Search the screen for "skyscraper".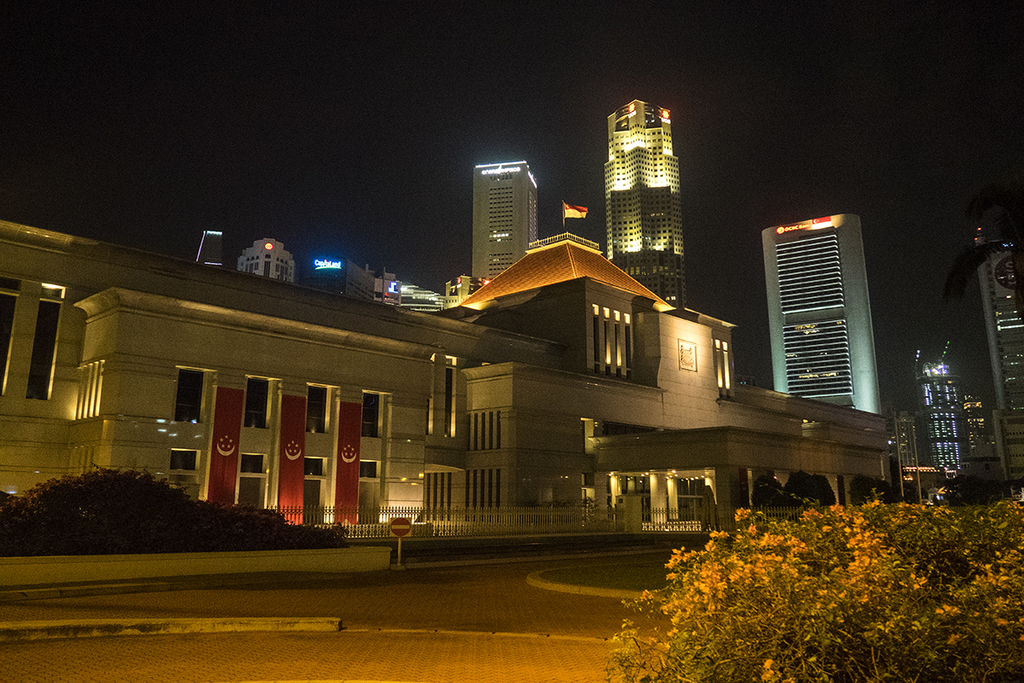
Found at BBox(973, 220, 1023, 485).
